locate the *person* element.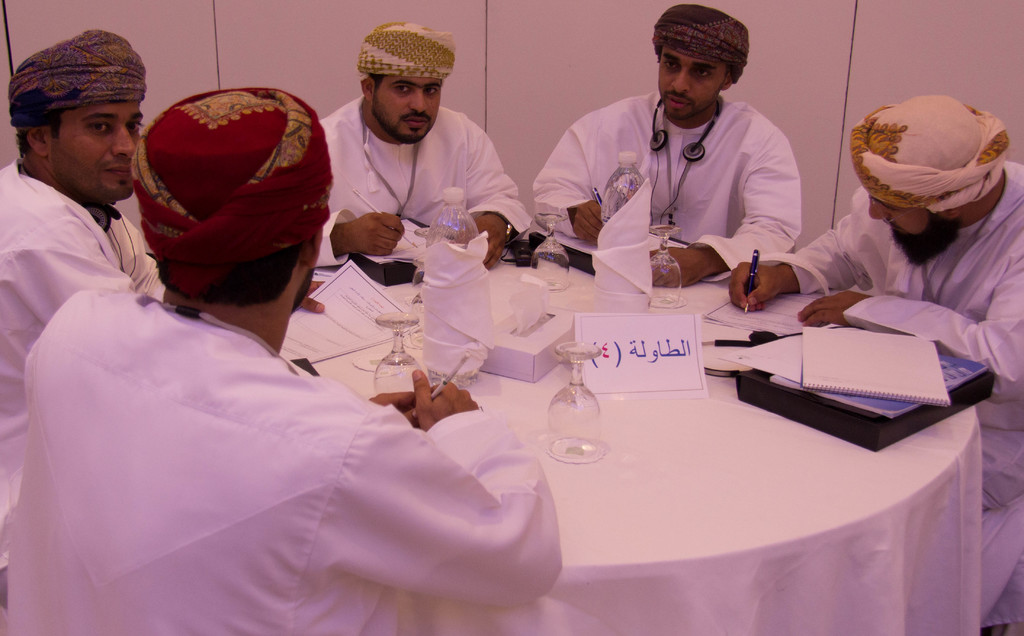
Element bbox: bbox(0, 24, 172, 629).
